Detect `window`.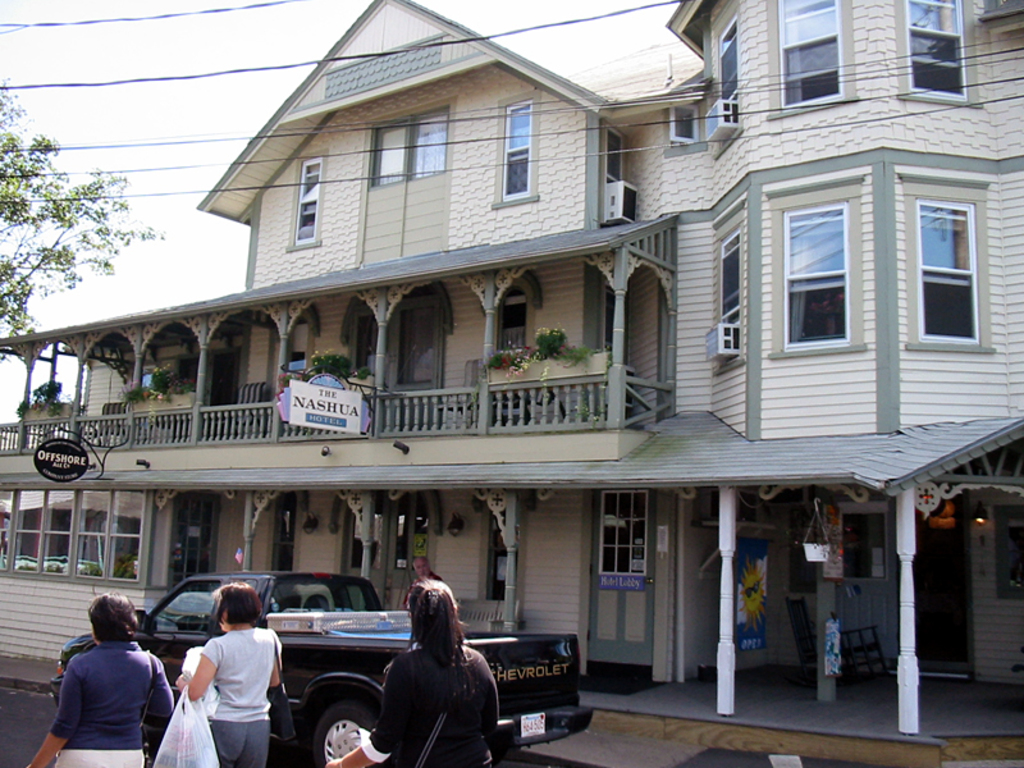
Detected at crop(887, 0, 980, 111).
